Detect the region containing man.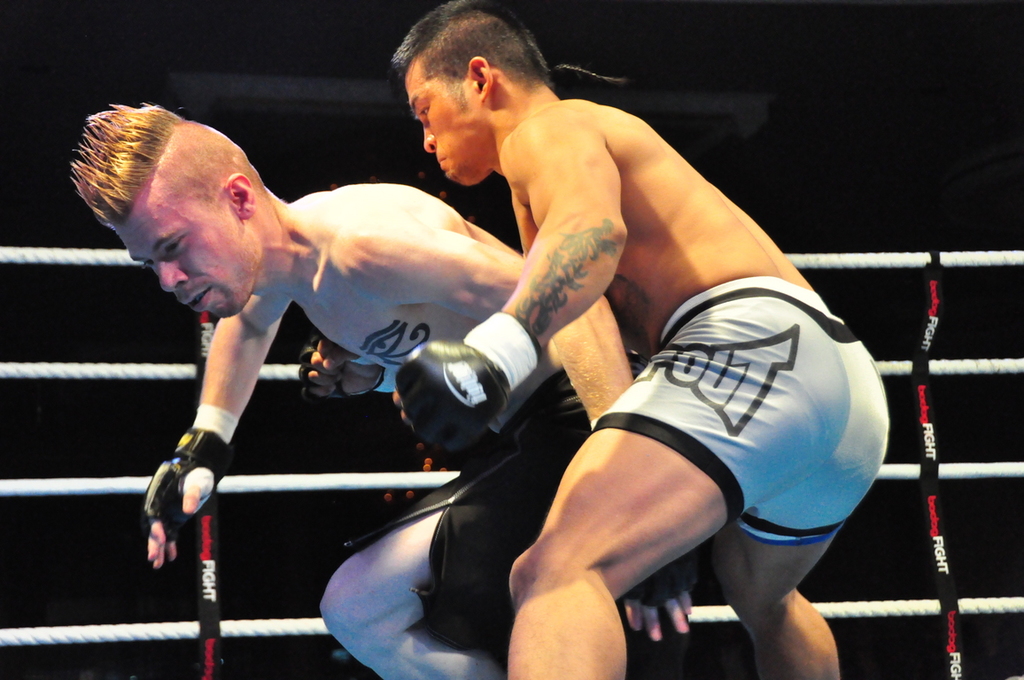
select_region(63, 101, 696, 679).
